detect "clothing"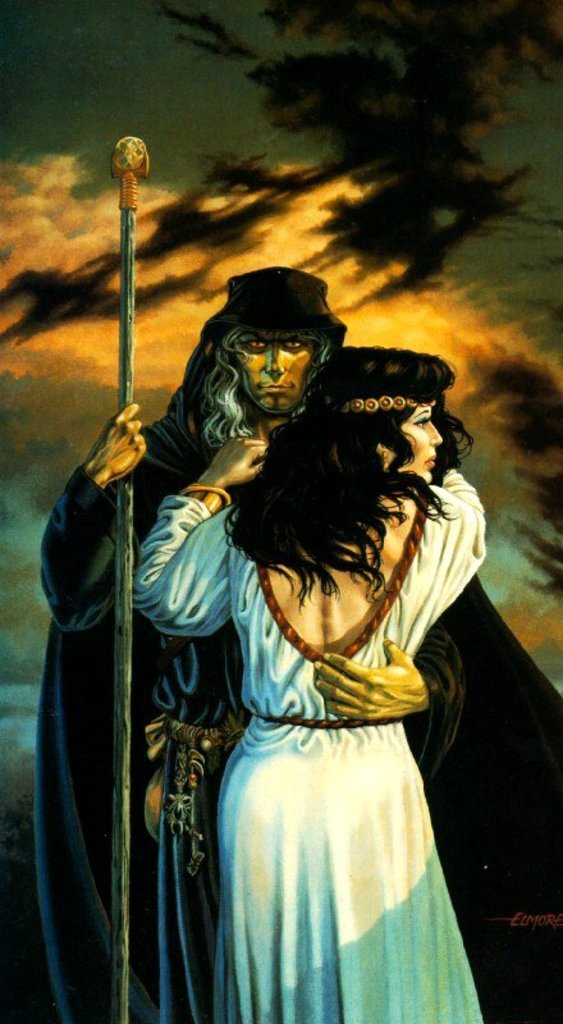
left=37, top=339, right=562, bottom=1023
